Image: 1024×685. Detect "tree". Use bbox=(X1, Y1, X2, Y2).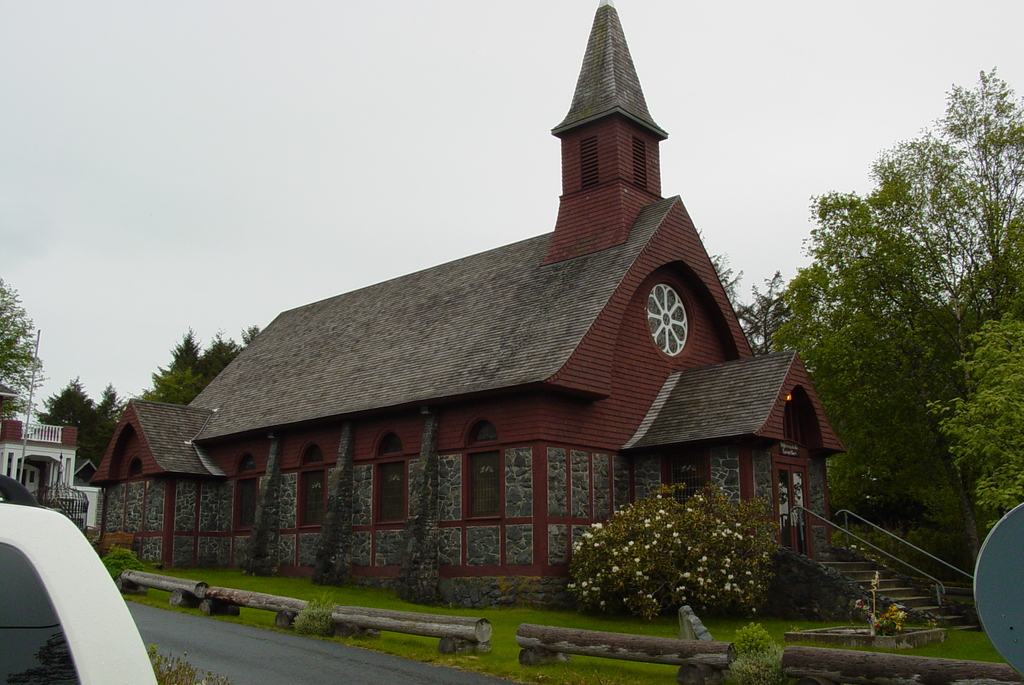
bbox=(89, 384, 122, 471).
